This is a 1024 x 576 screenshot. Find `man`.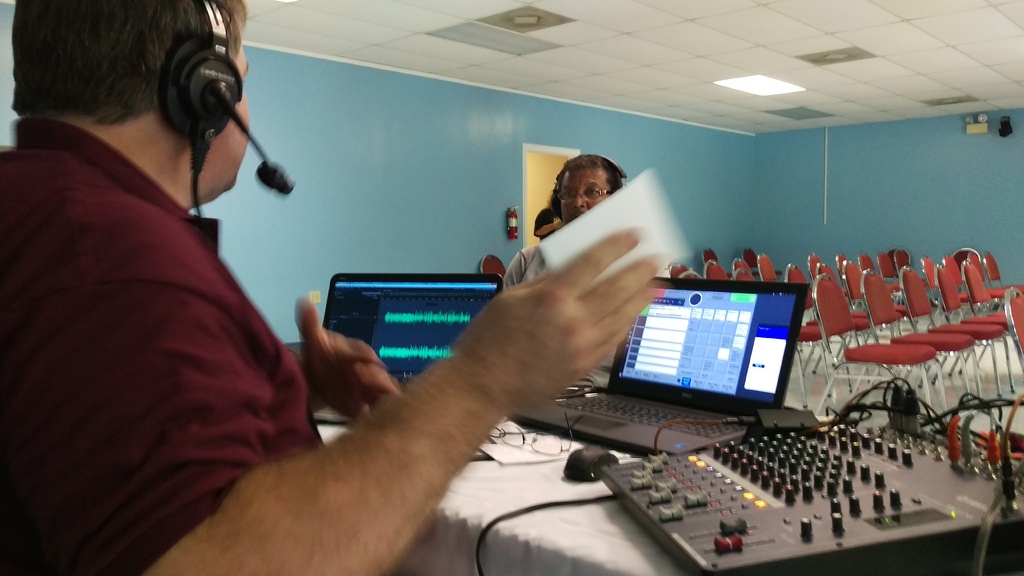
Bounding box: crop(24, 24, 498, 568).
